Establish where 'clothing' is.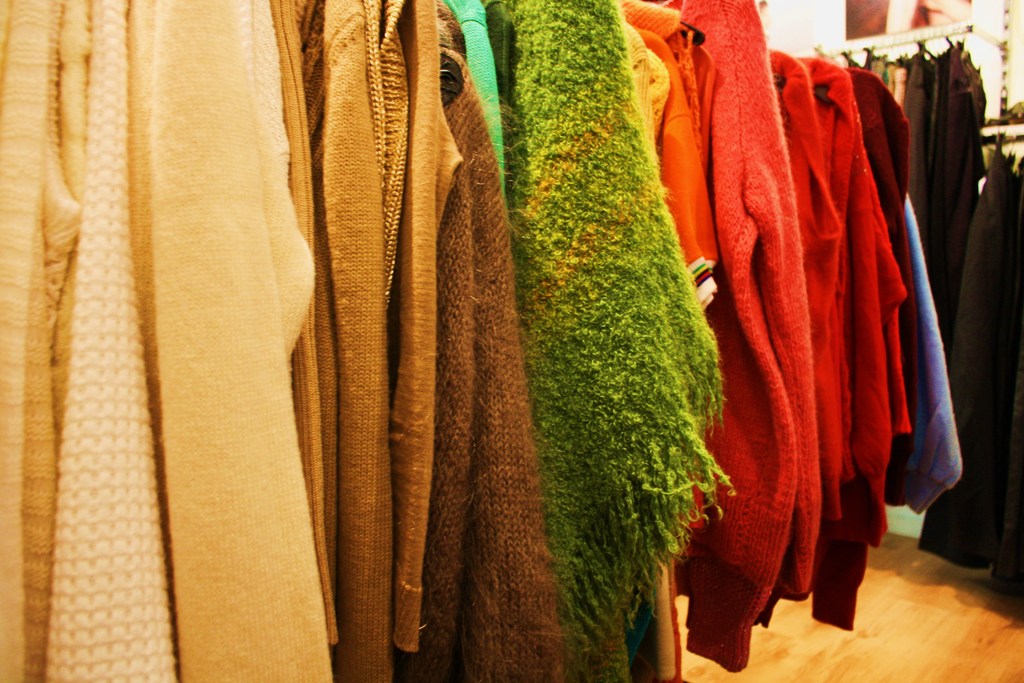
Established at detection(509, 0, 727, 657).
